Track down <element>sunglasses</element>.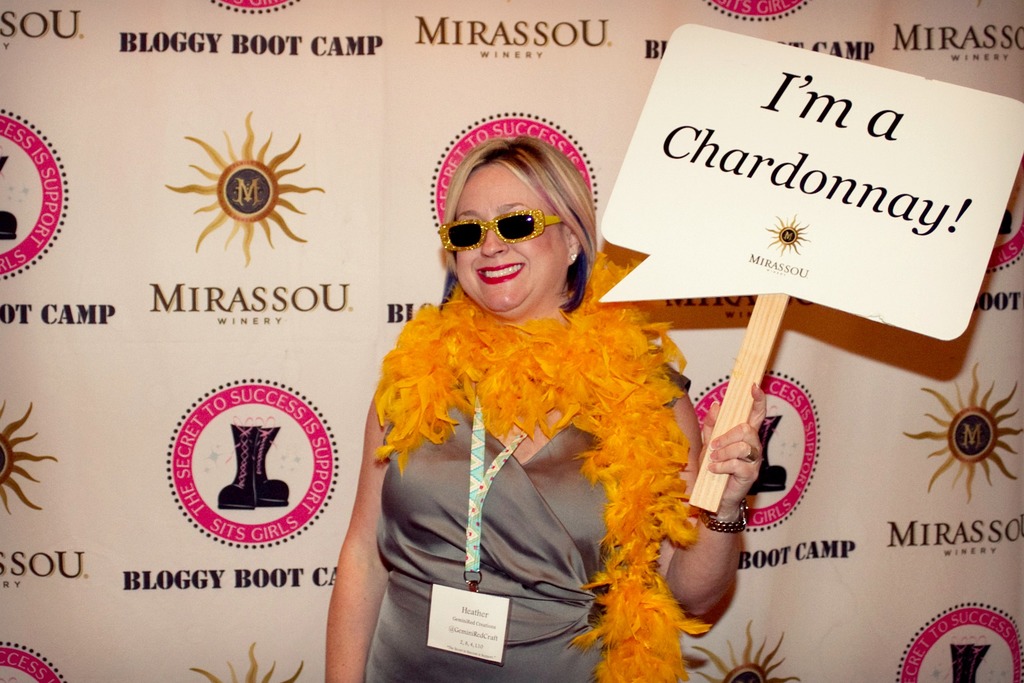
Tracked to (left=437, top=208, right=562, bottom=252).
